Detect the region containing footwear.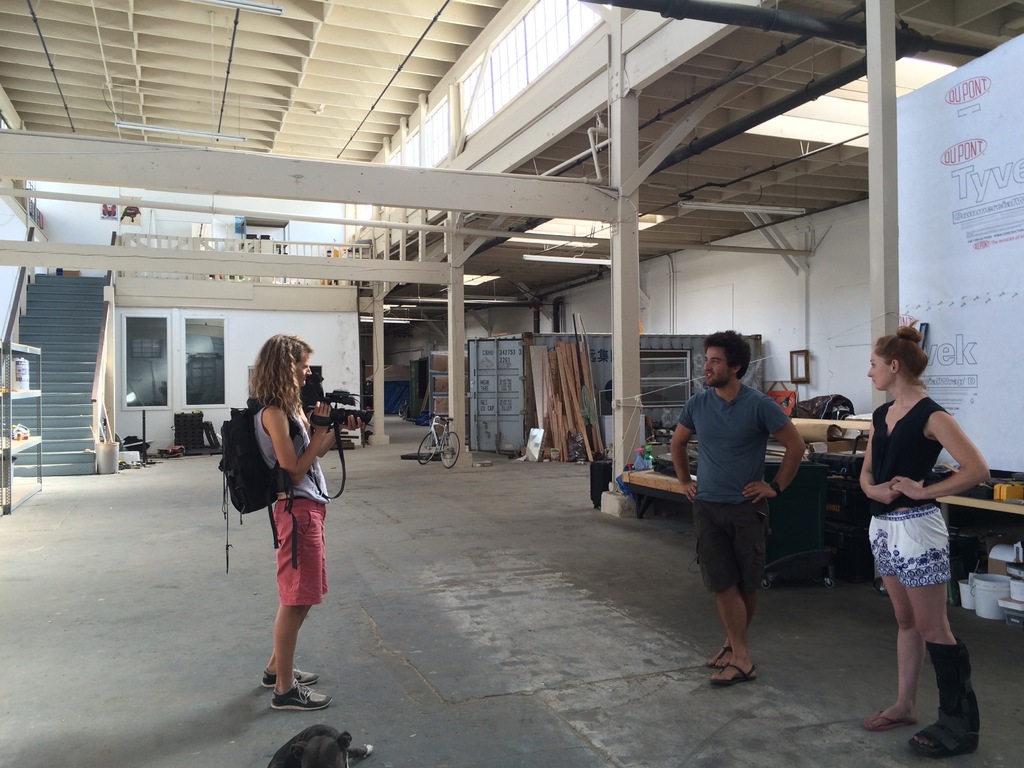
pyautogui.locateOnScreen(909, 674, 983, 766).
